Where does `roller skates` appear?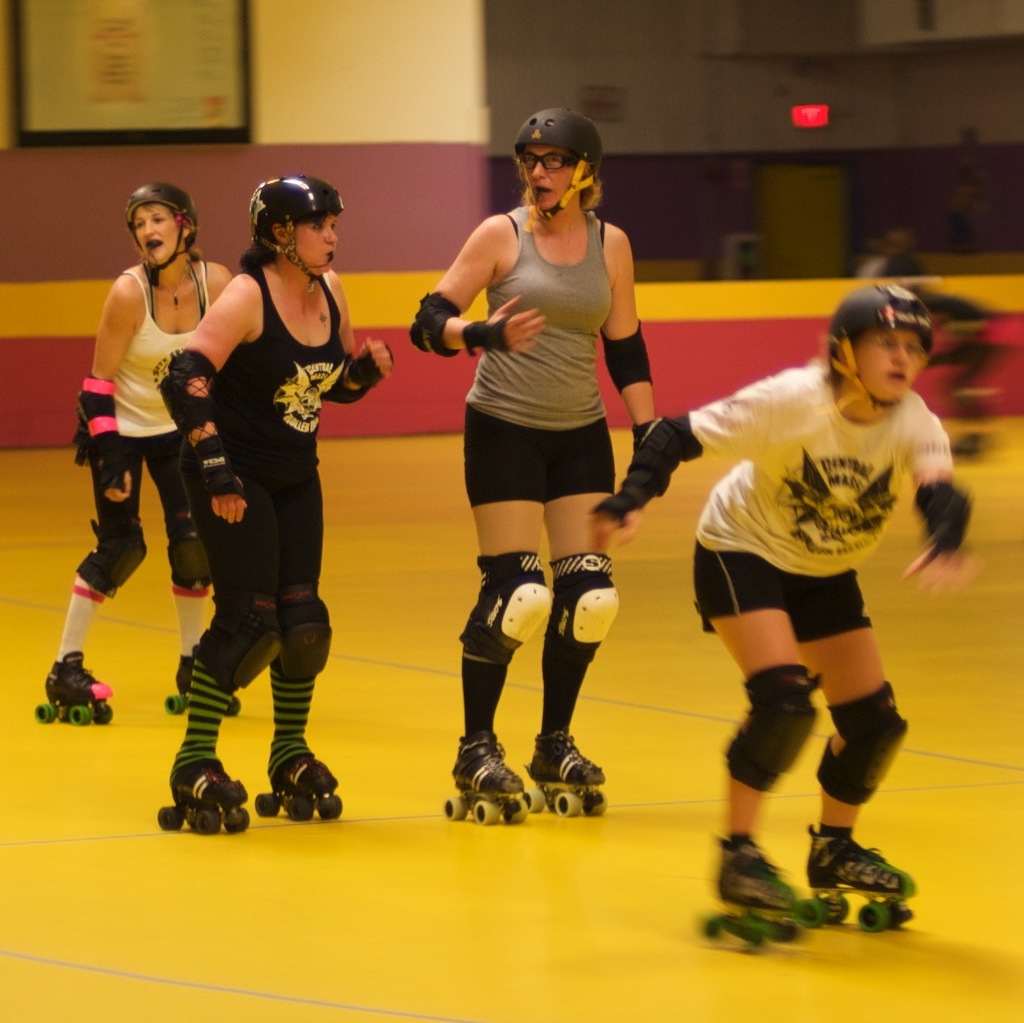
Appears at box=[523, 732, 611, 818].
